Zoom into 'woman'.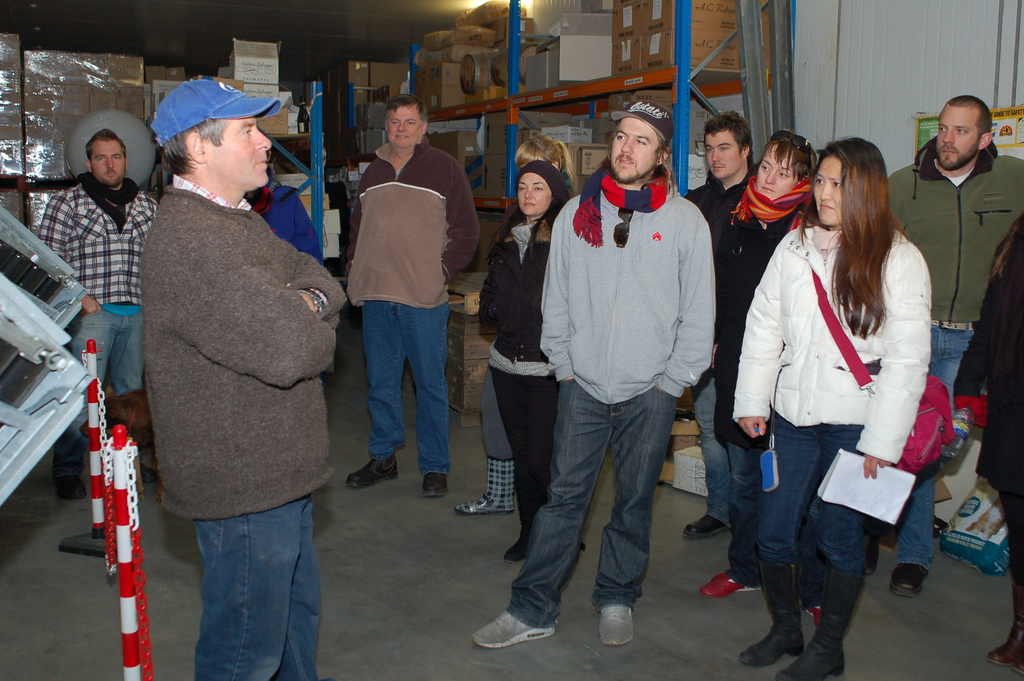
Zoom target: x1=449, y1=138, x2=576, y2=520.
